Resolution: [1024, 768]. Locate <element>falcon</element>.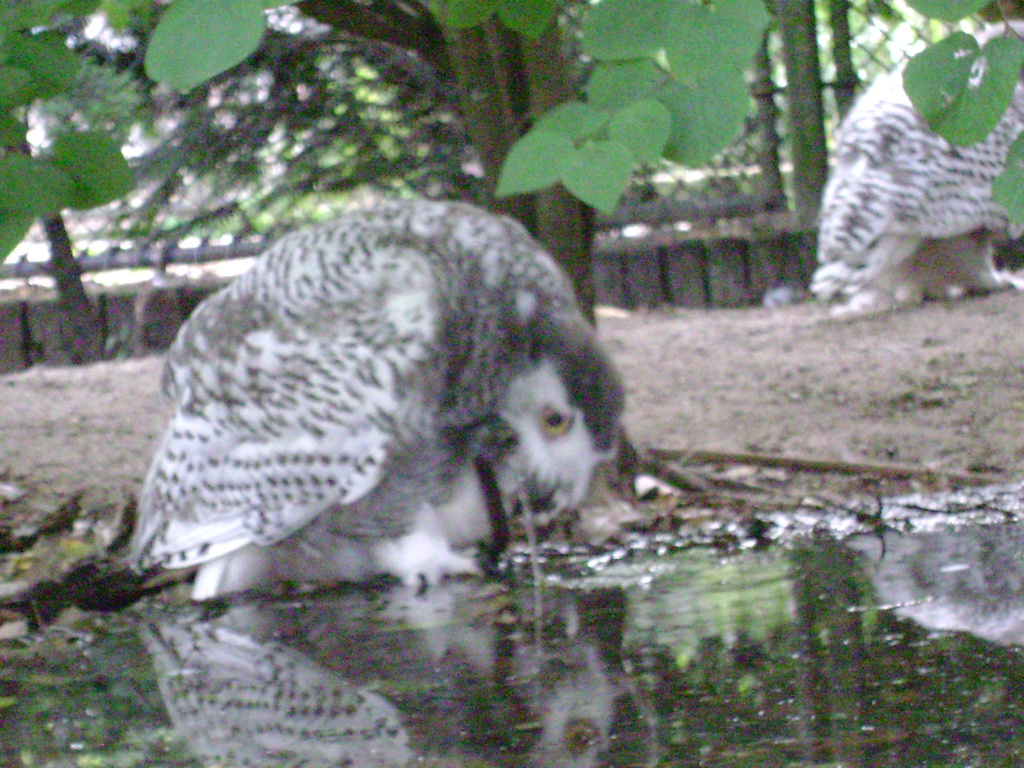
<box>120,200,616,586</box>.
